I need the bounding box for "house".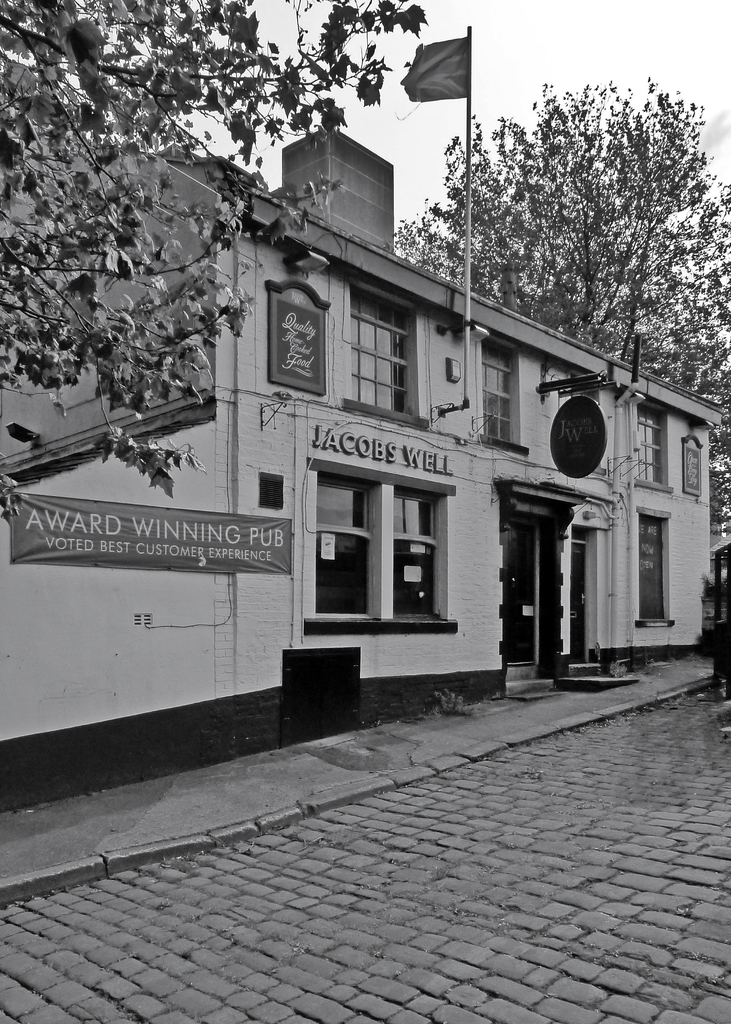
Here it is: select_region(0, 118, 730, 812).
